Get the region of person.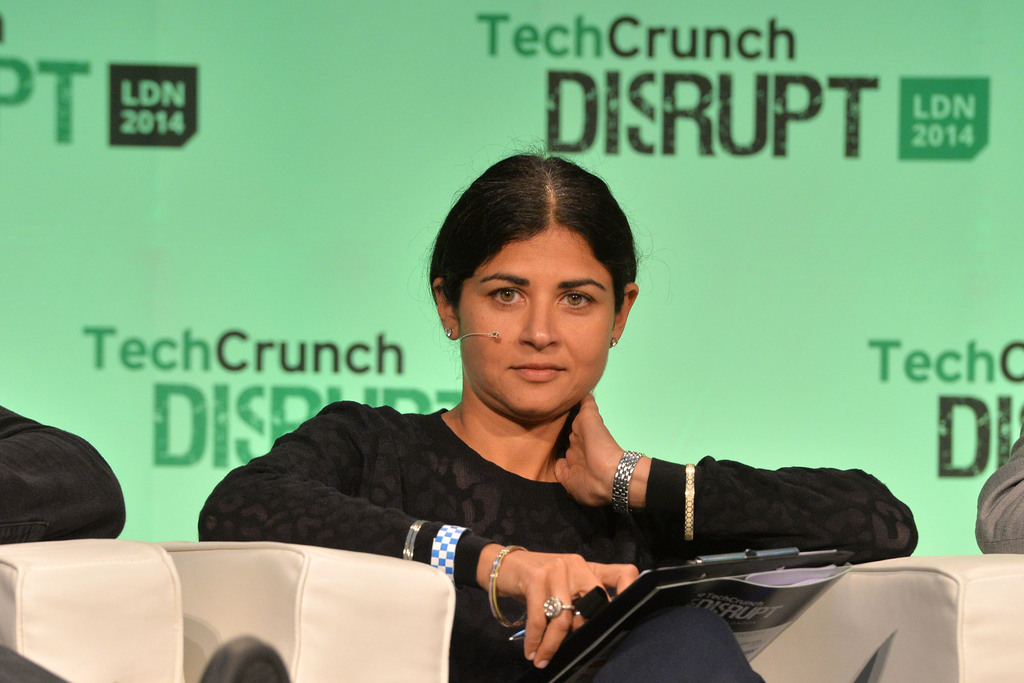
rect(0, 396, 292, 682).
